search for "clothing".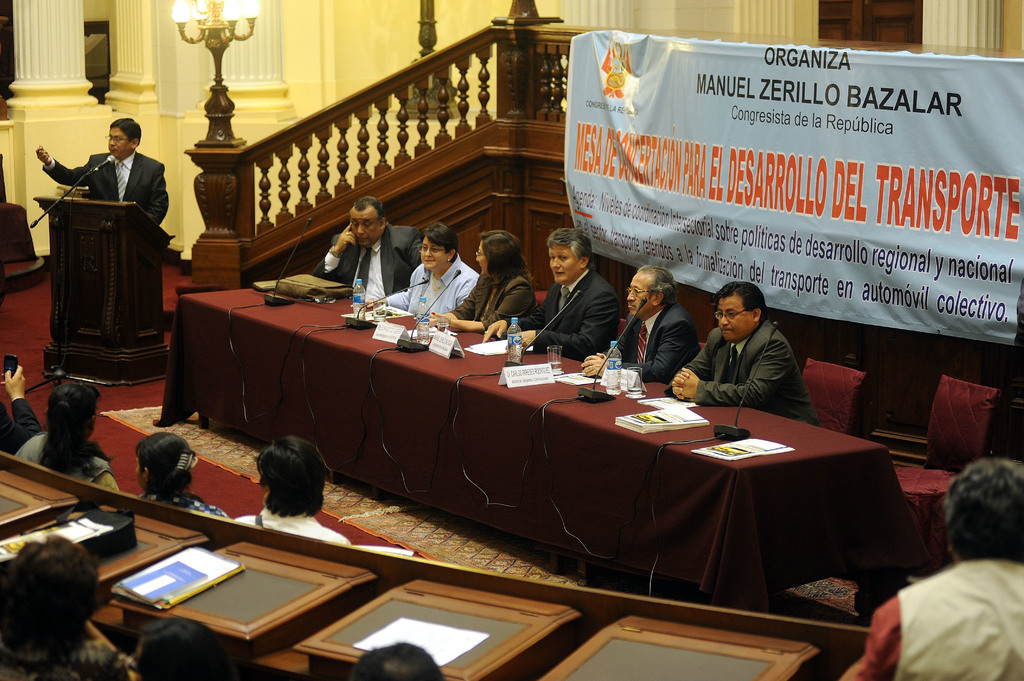
Found at BBox(309, 223, 425, 301).
